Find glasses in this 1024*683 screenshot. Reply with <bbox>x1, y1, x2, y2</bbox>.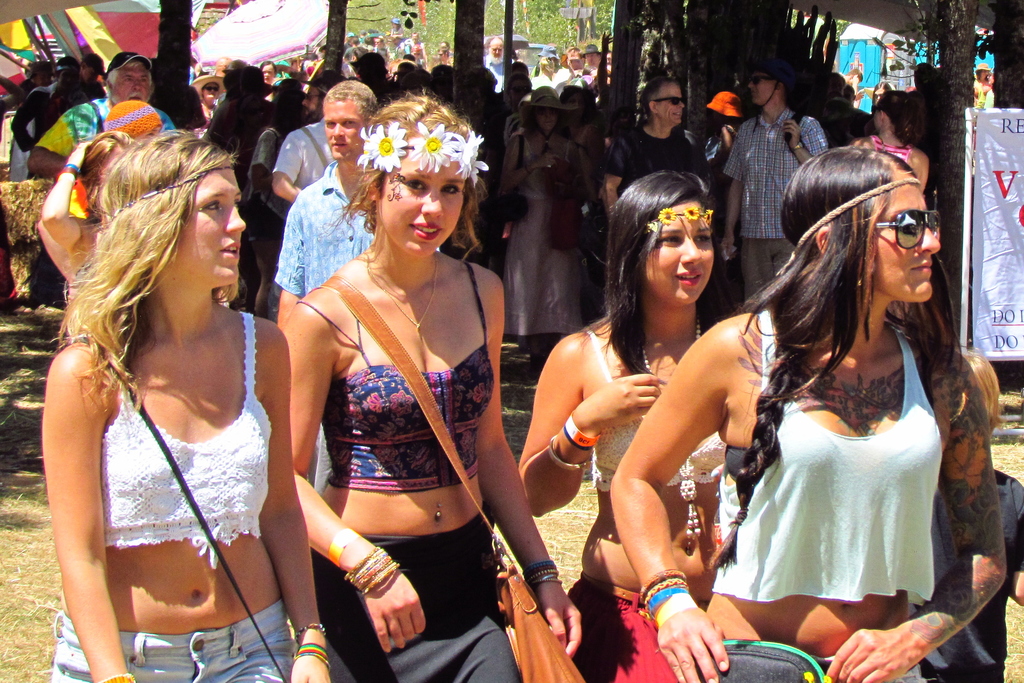
<bbox>875, 206, 945, 249</bbox>.
